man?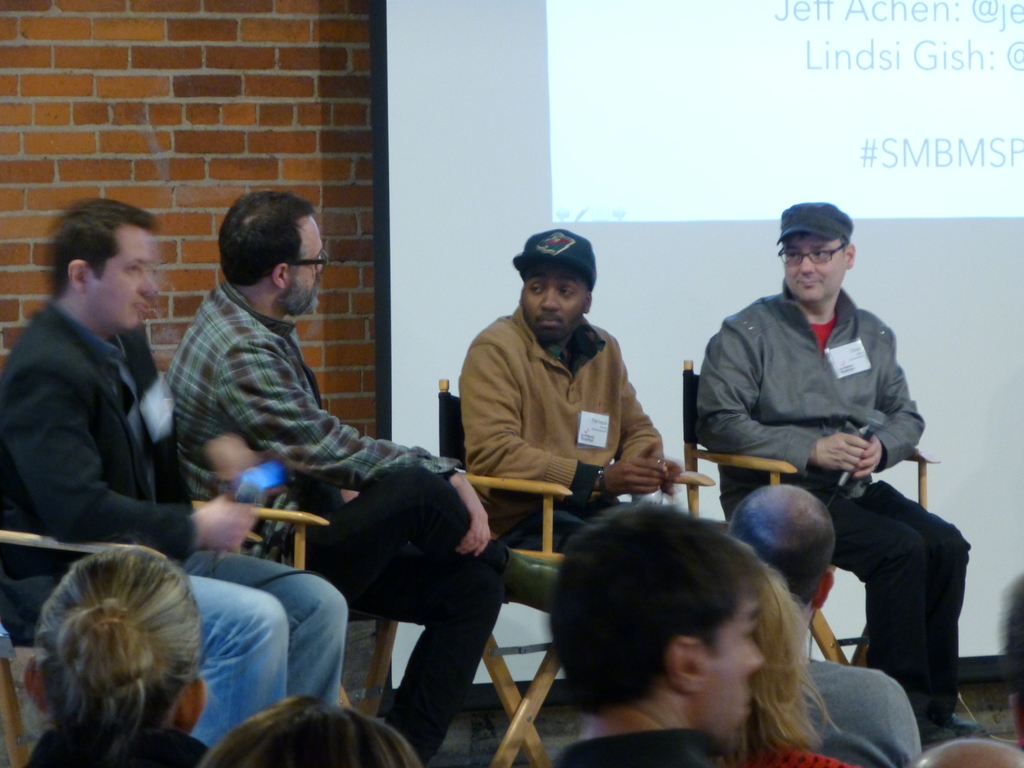
l=164, t=193, r=509, b=764
